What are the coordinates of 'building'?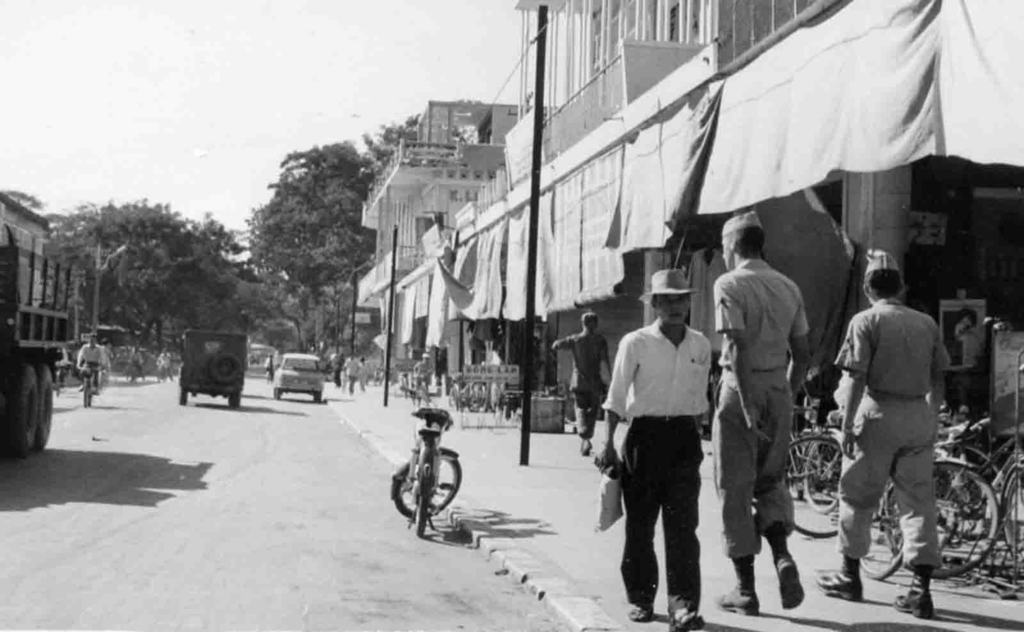
locate(358, 101, 531, 368).
